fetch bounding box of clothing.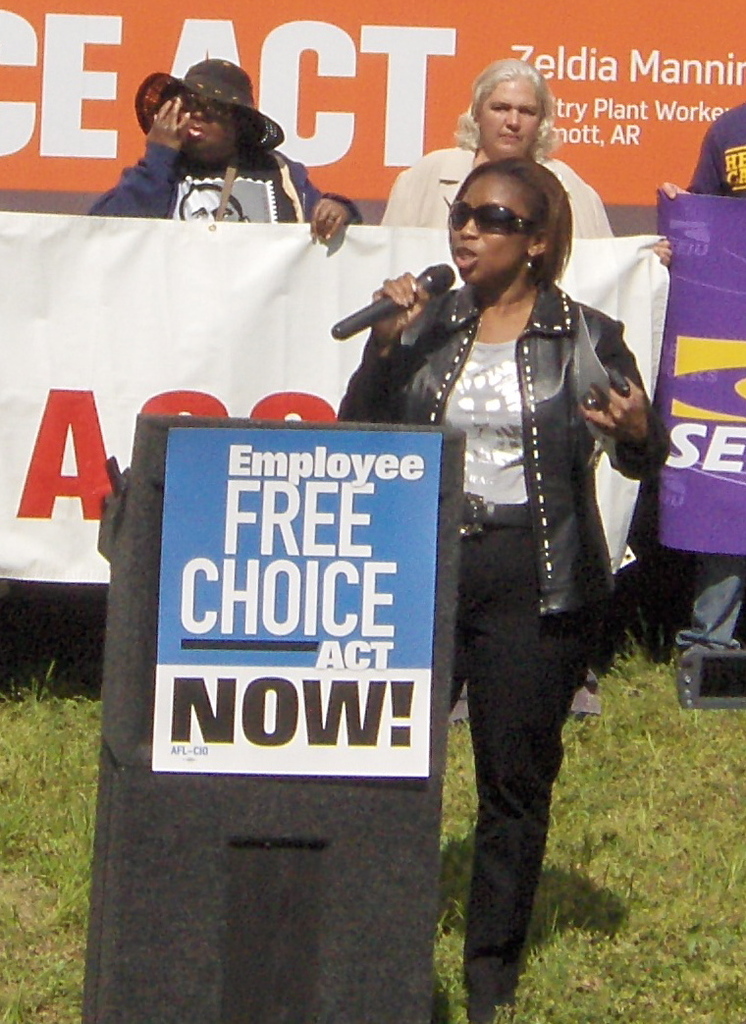
Bbox: (95, 139, 342, 229).
